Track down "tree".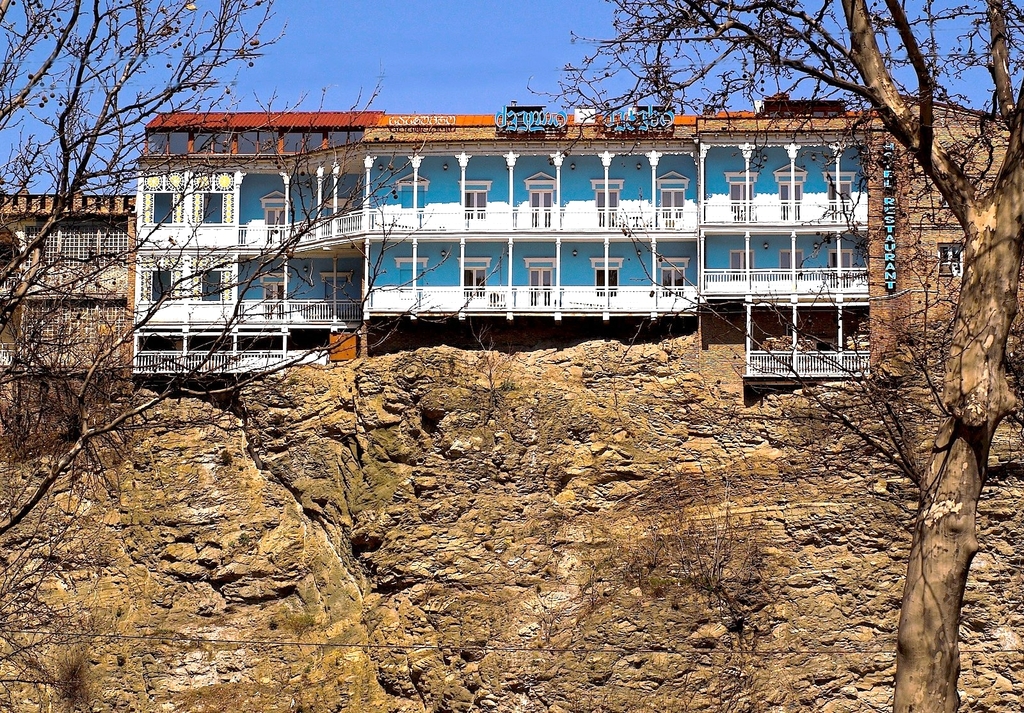
Tracked to detection(0, 0, 476, 659).
